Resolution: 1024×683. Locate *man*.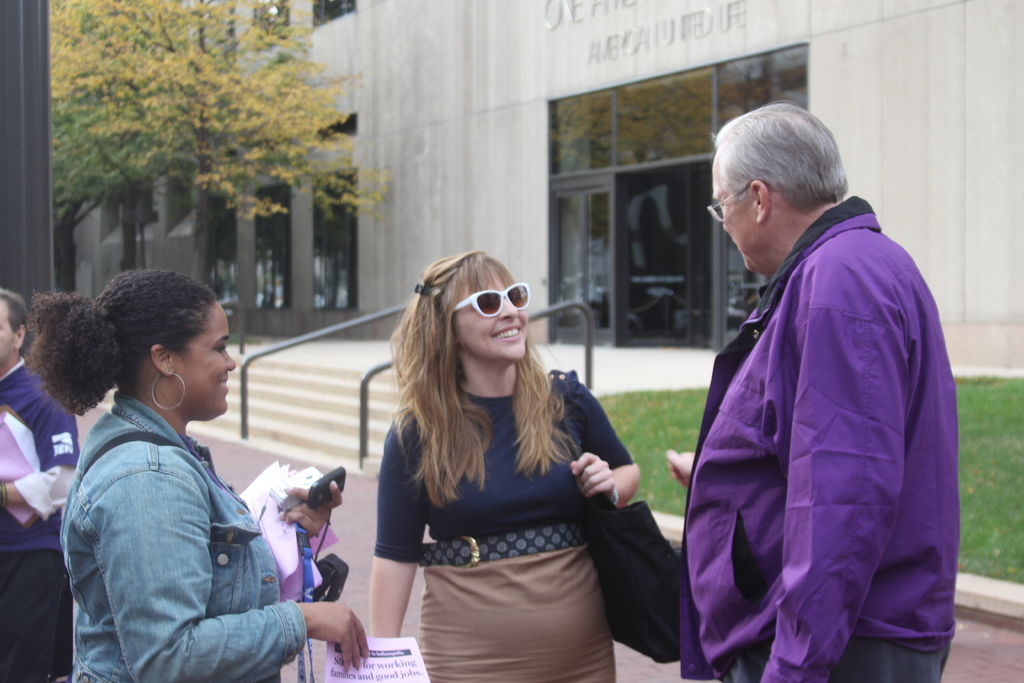
0/292/77/682.
